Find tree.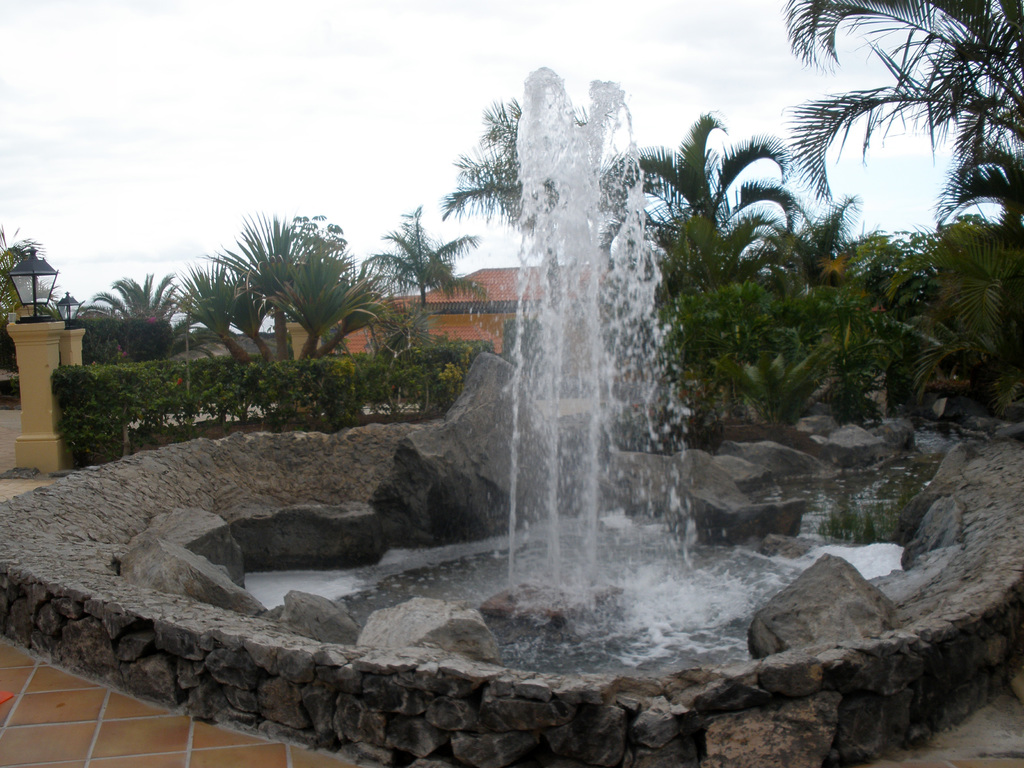
(436,113,822,410).
